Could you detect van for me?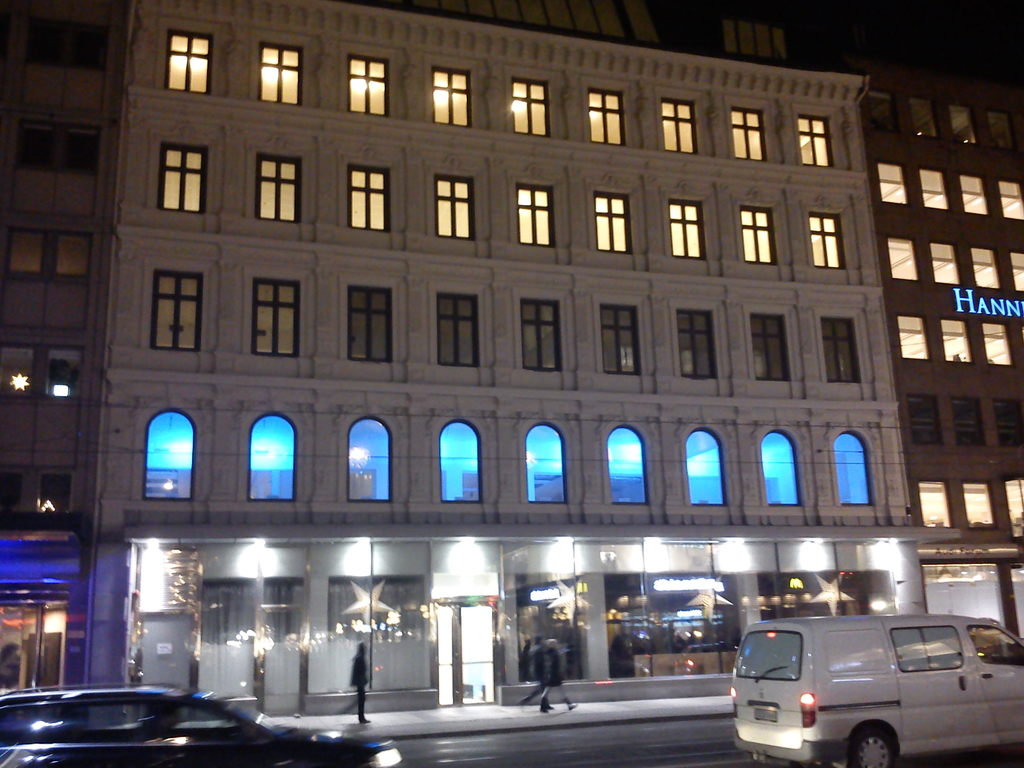
Detection result: 727,616,1023,767.
